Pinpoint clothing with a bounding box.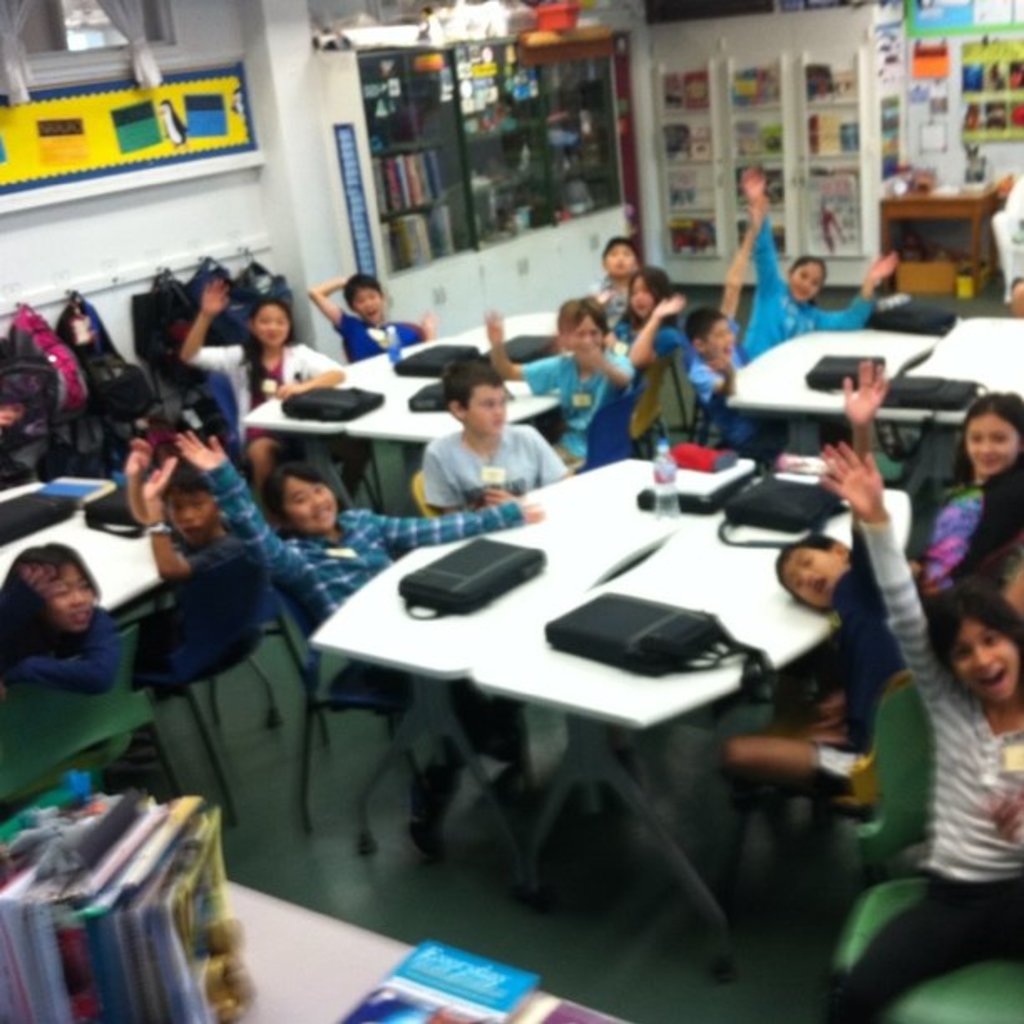
{"x1": 693, "y1": 308, "x2": 755, "y2": 443}.
